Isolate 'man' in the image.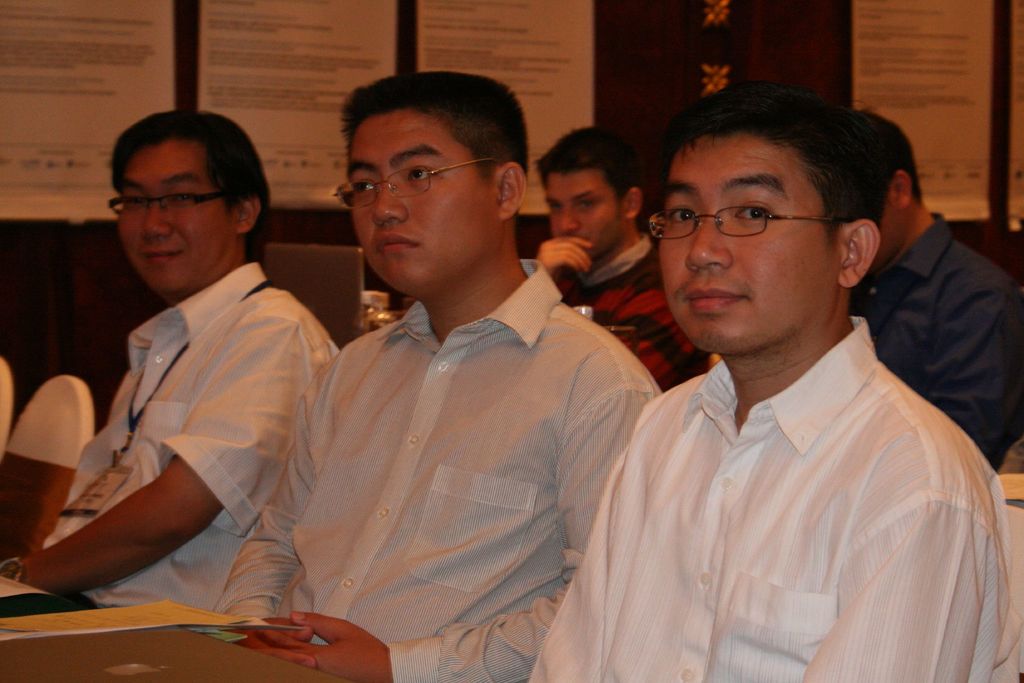
Isolated region: (x1=214, y1=71, x2=664, y2=682).
